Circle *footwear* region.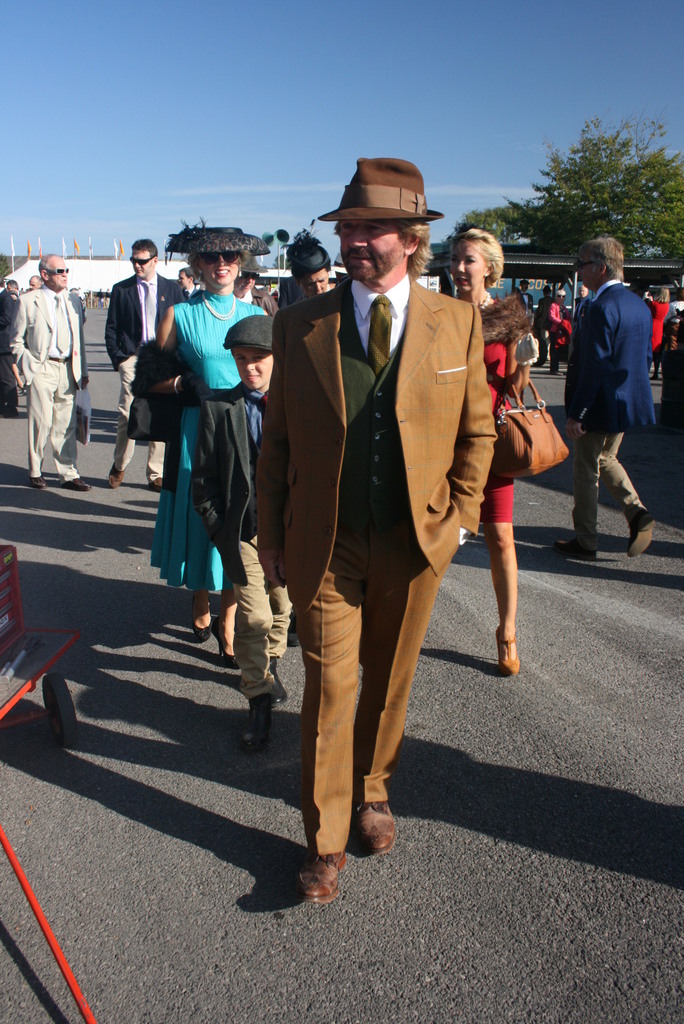
Region: (1,399,20,417).
